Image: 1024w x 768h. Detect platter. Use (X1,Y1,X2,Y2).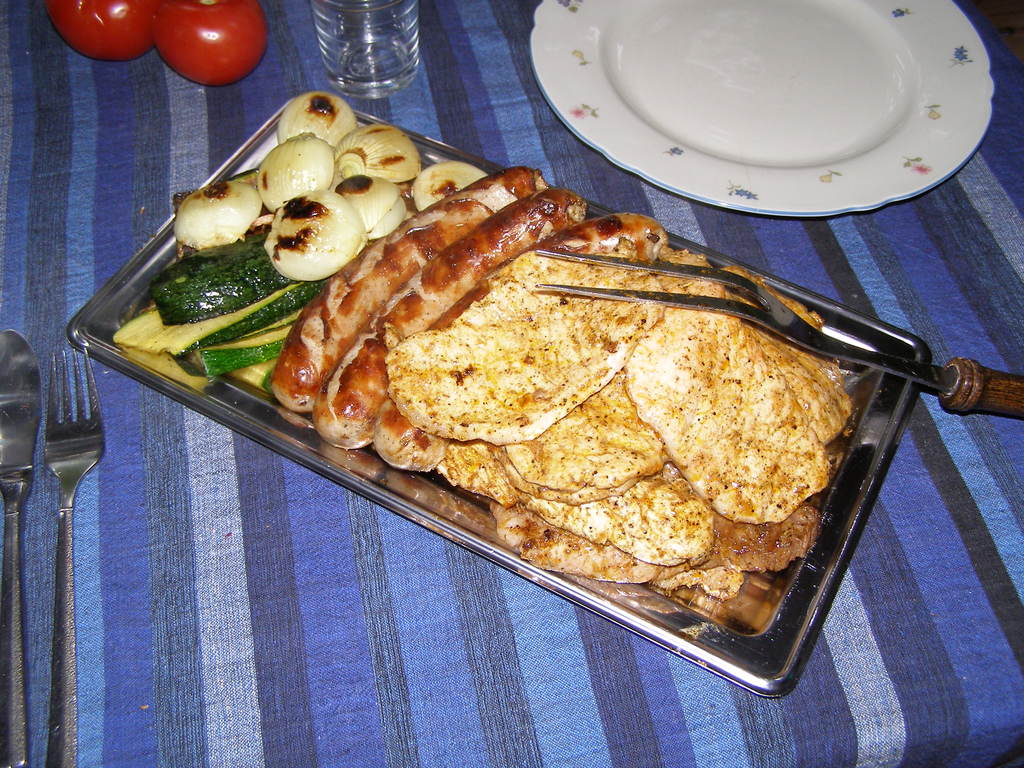
(67,98,928,697).
